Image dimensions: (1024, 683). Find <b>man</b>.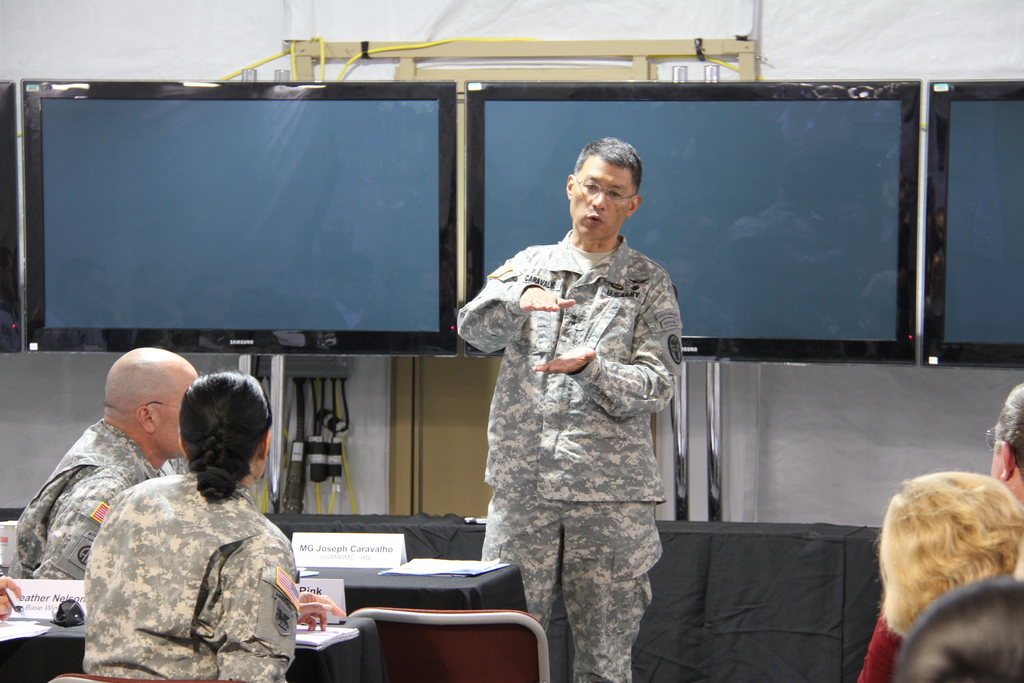
[853, 384, 1023, 682].
